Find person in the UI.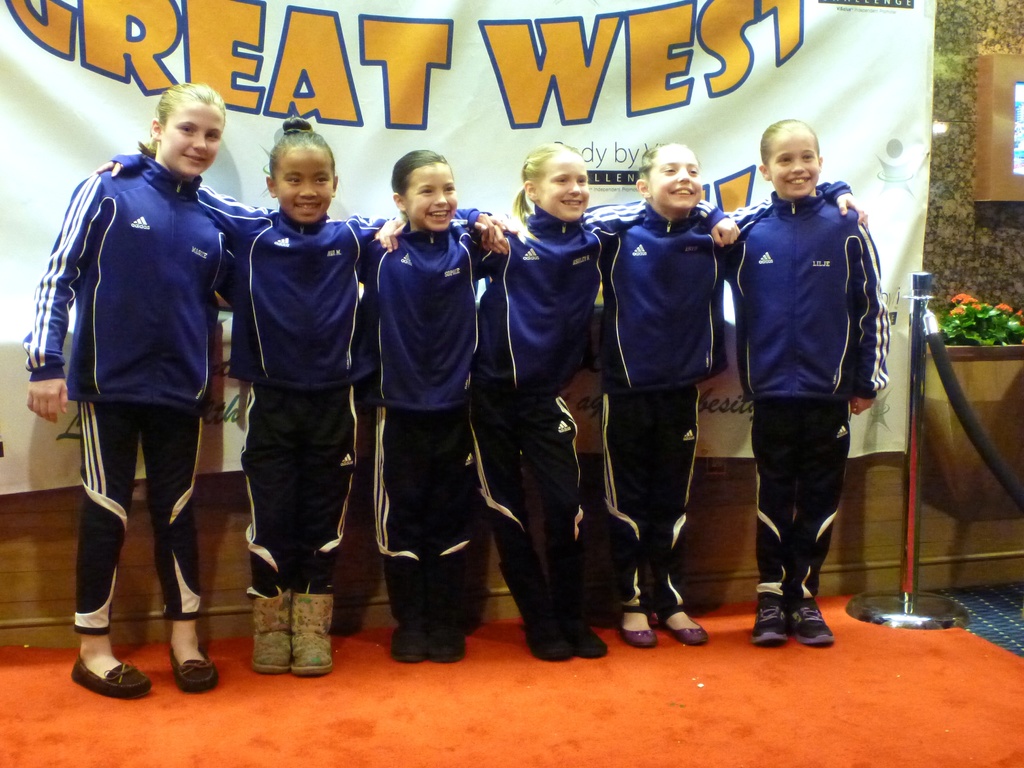
UI element at bbox=[22, 81, 278, 701].
